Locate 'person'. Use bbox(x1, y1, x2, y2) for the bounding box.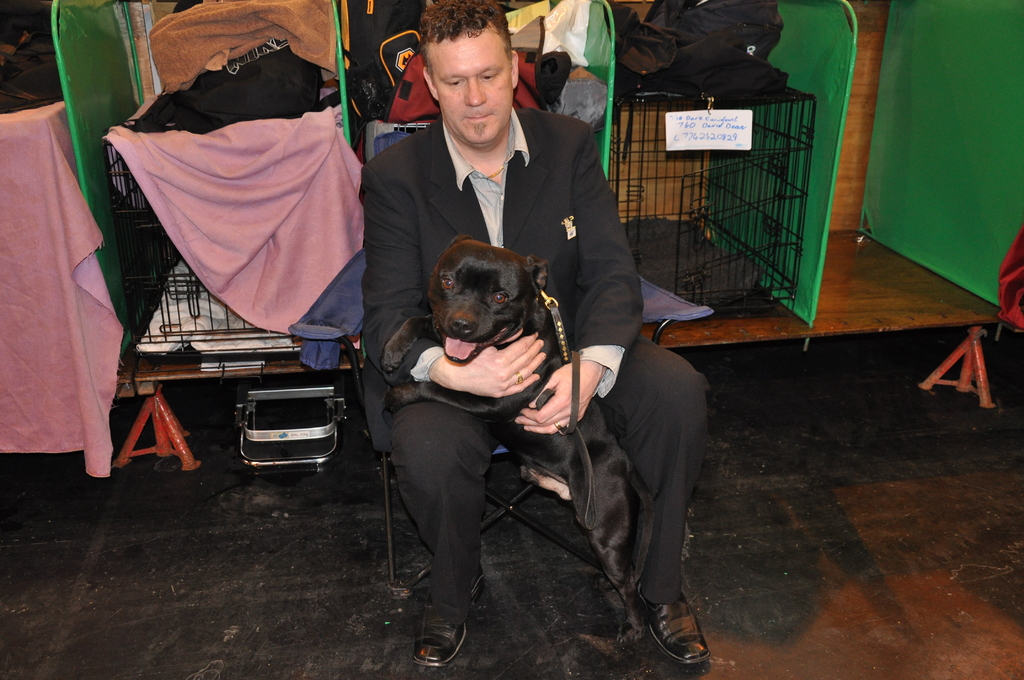
bbox(369, 0, 700, 664).
